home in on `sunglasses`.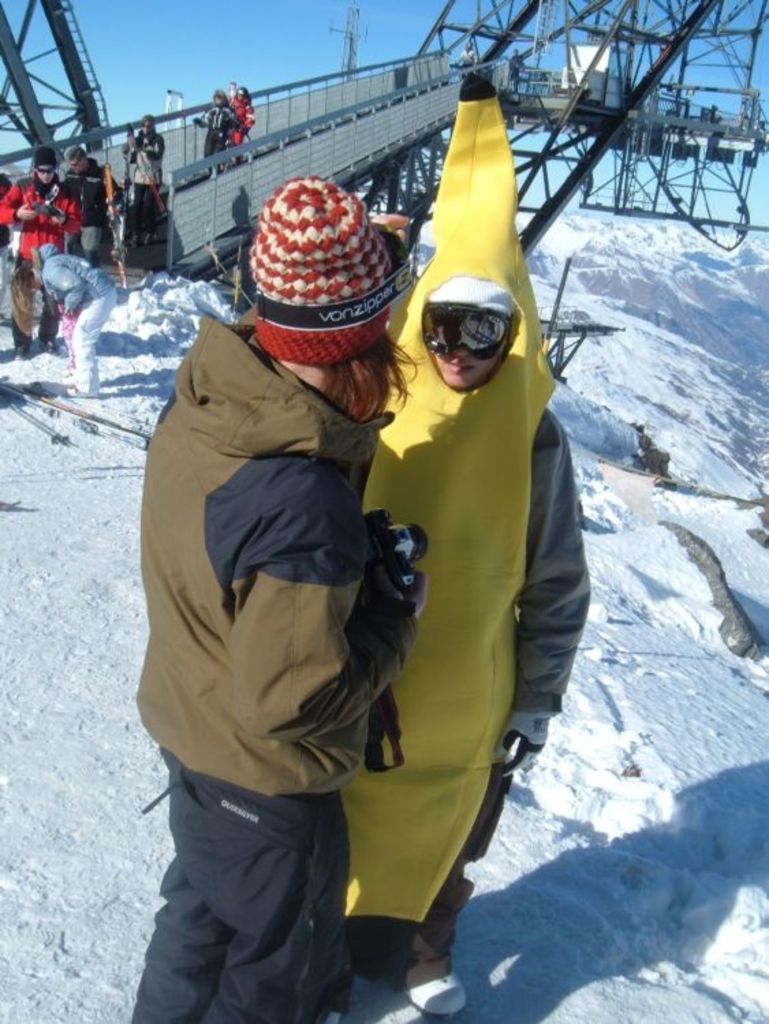
Homed in at (138, 115, 156, 132).
